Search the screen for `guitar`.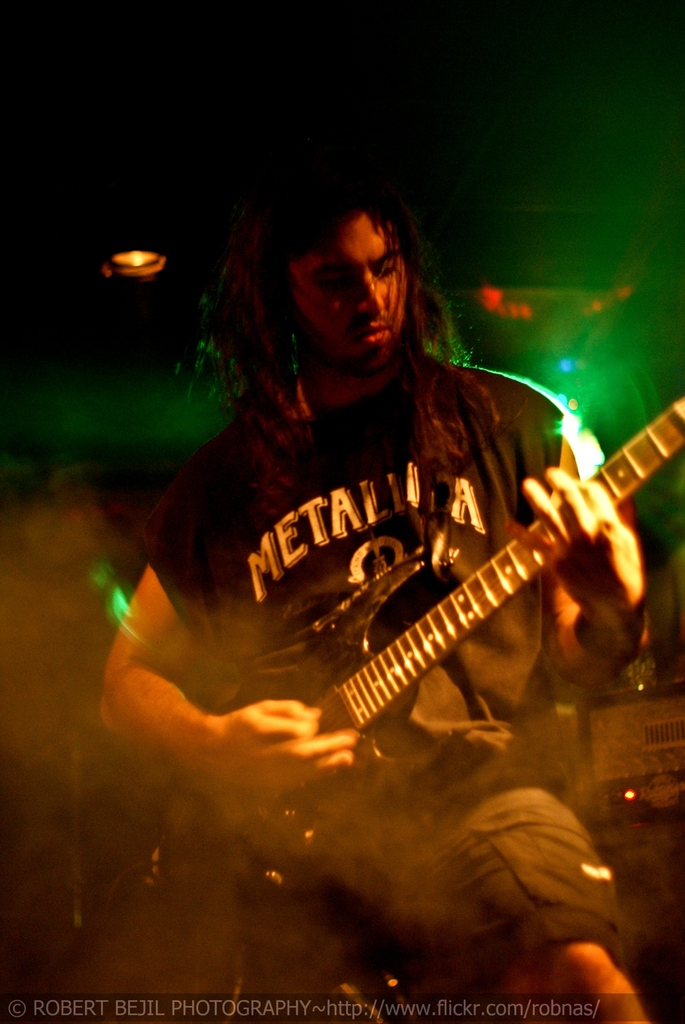
Found at 86:401:684:1000.
